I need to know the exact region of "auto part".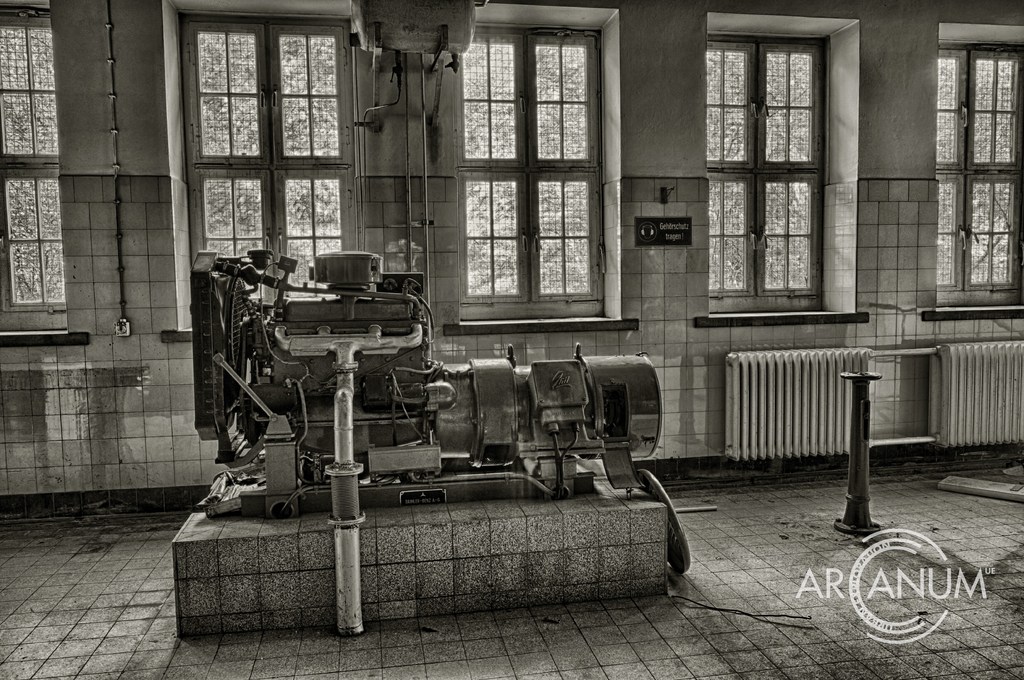
Region: [640,467,691,573].
